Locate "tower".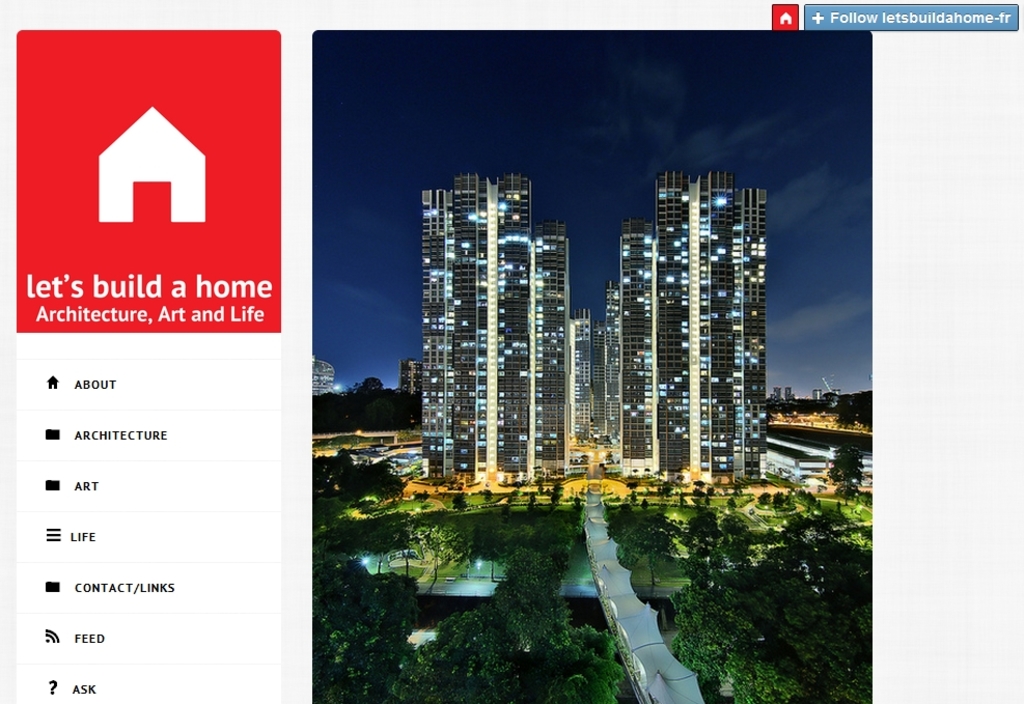
Bounding box: 309 359 338 406.
